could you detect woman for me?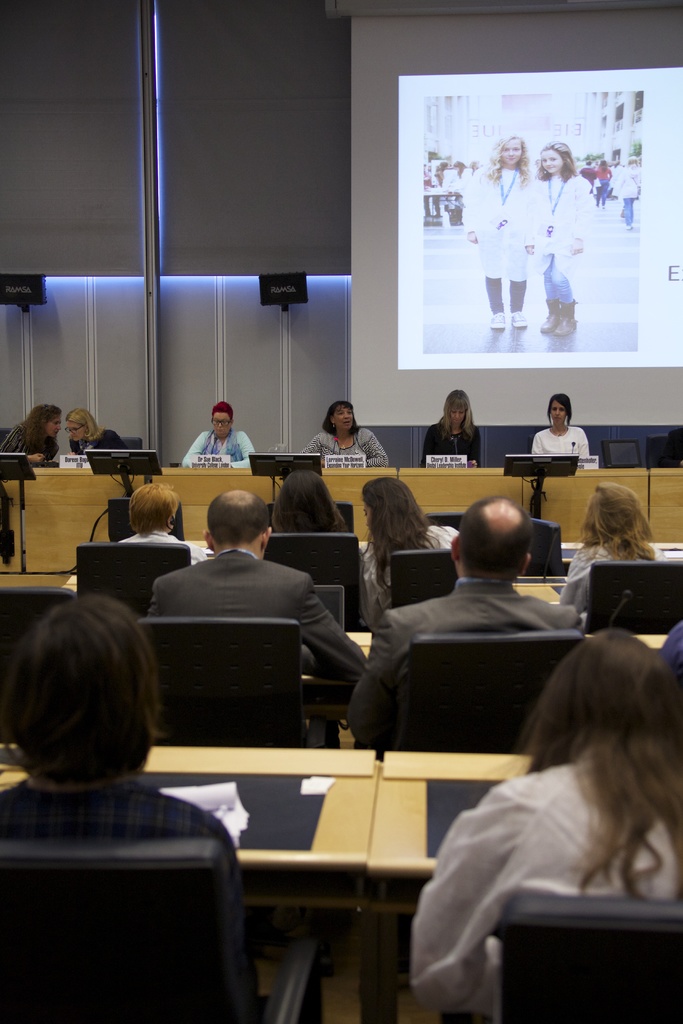
Detection result: l=184, t=401, r=259, b=470.
